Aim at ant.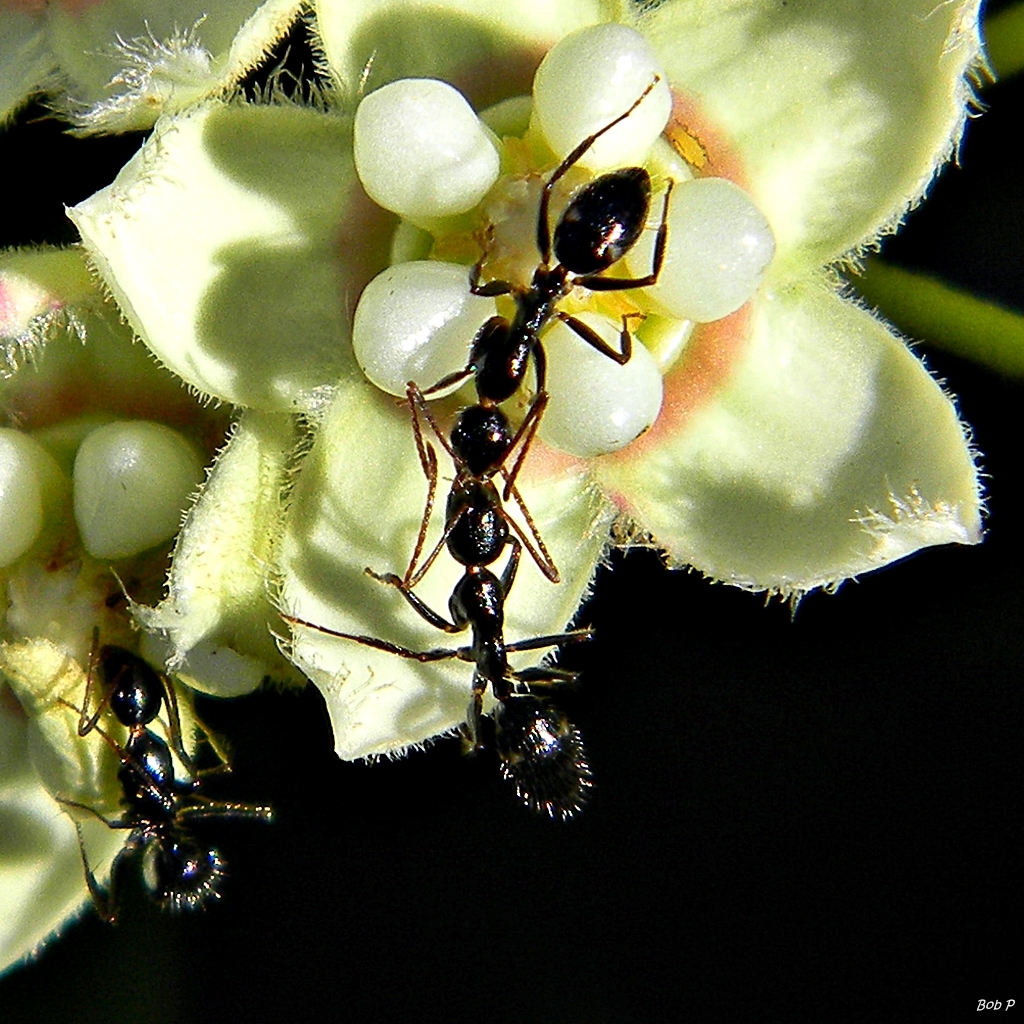
Aimed at <bbox>57, 634, 269, 922</bbox>.
